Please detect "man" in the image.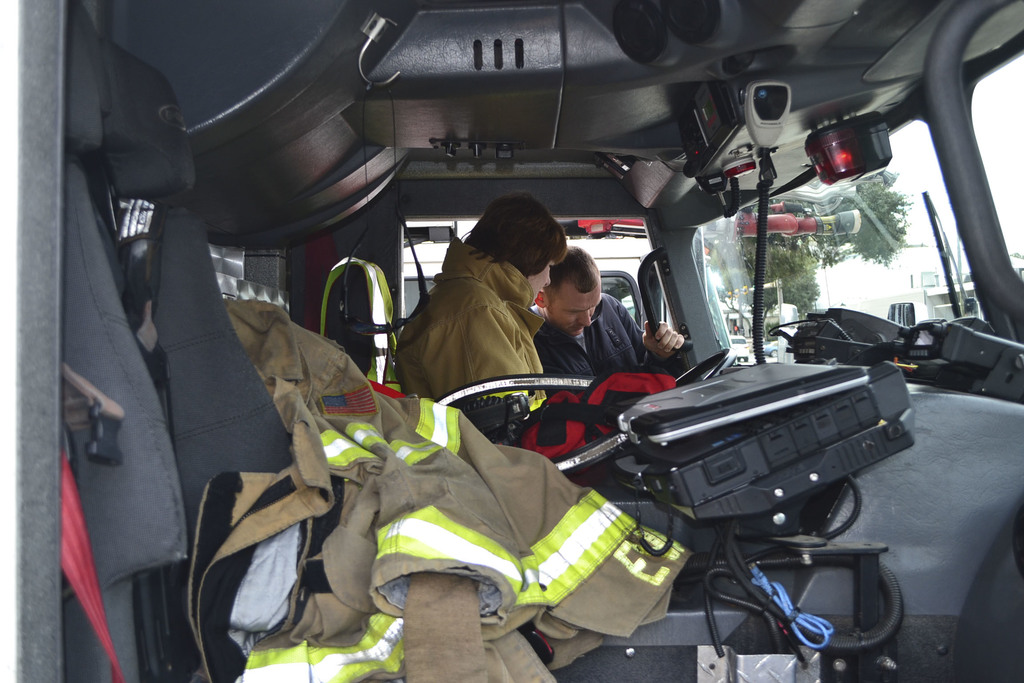
{"left": 401, "top": 218, "right": 567, "bottom": 407}.
